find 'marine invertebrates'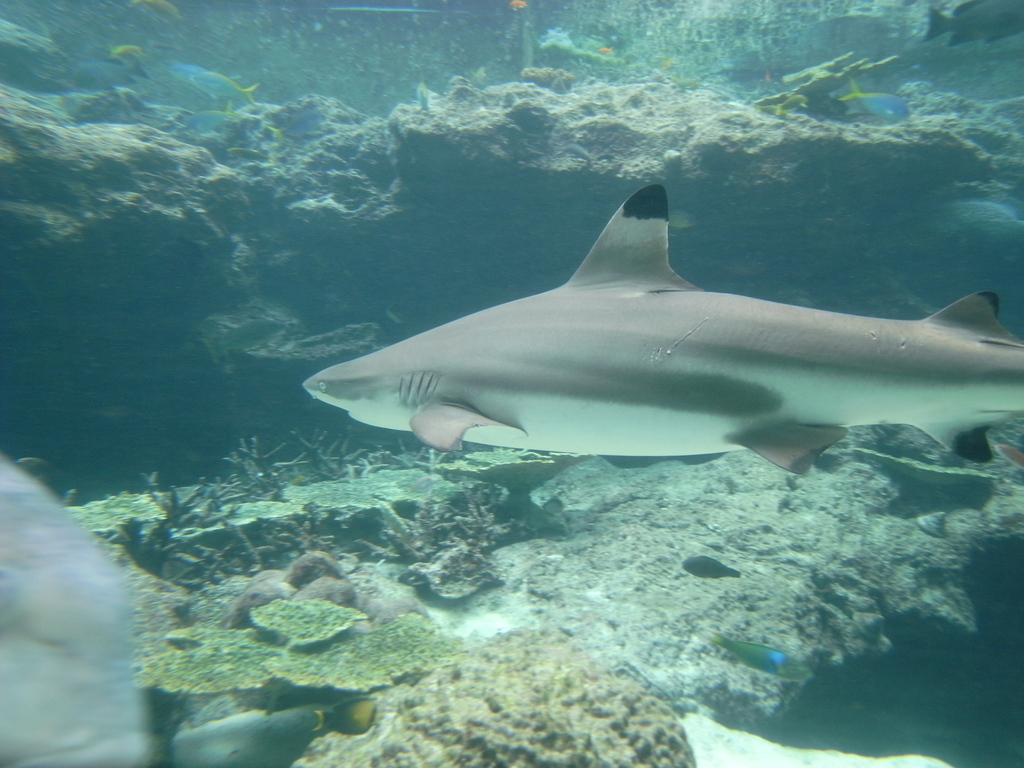
bbox=(282, 424, 408, 490)
